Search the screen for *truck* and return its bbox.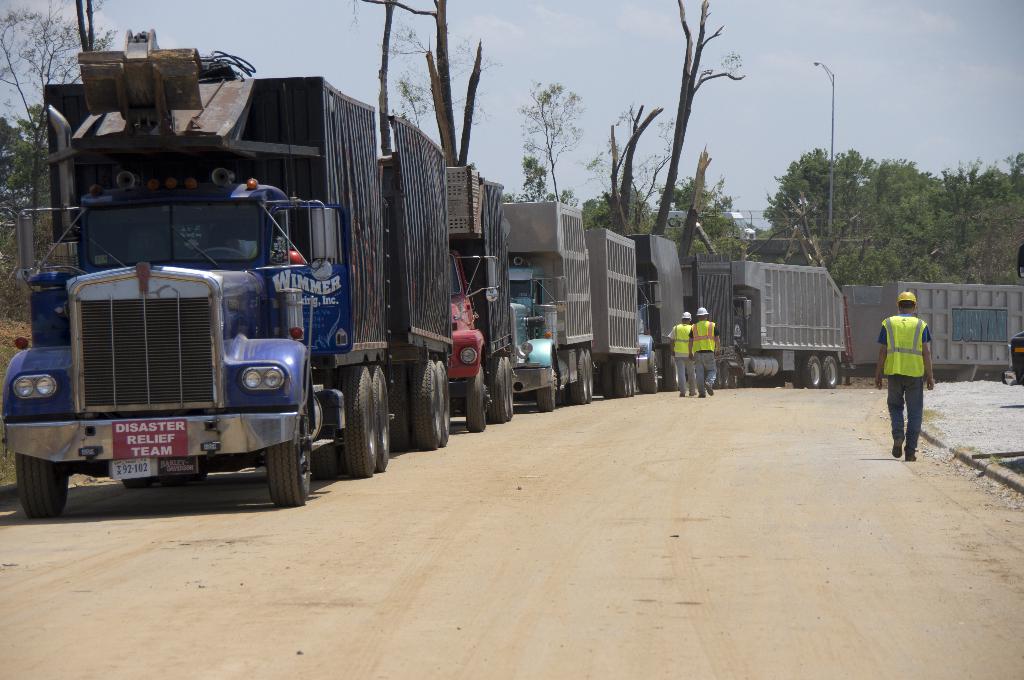
Found: locate(624, 234, 703, 394).
